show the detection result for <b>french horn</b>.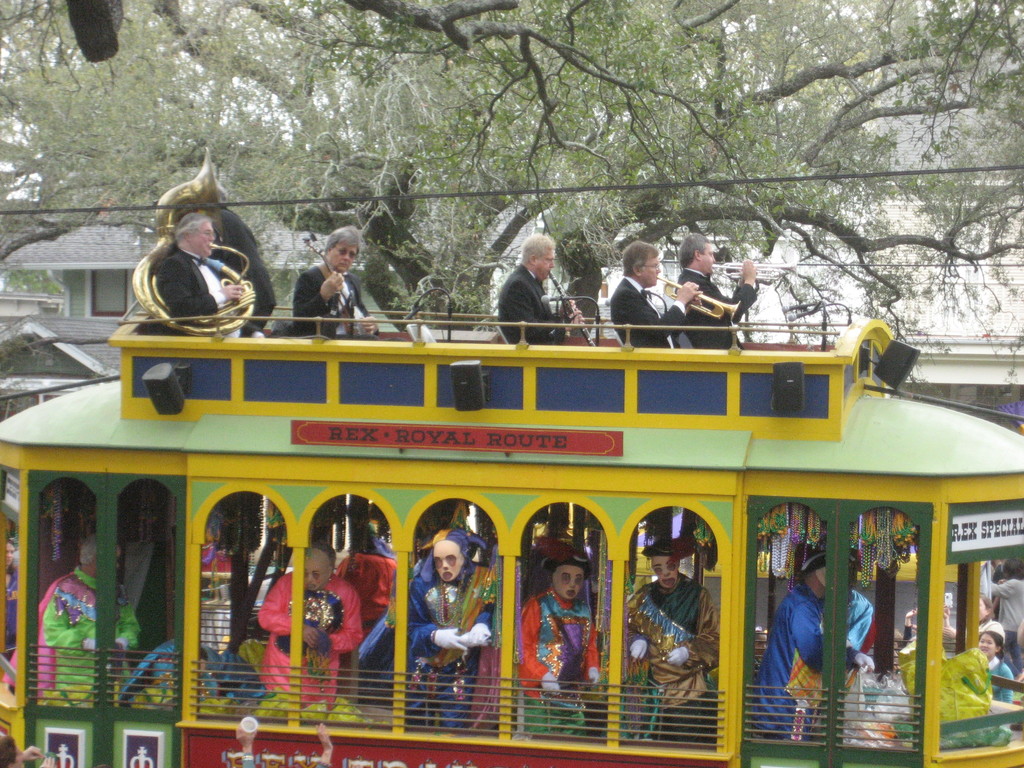
x1=708, y1=253, x2=799, y2=289.
